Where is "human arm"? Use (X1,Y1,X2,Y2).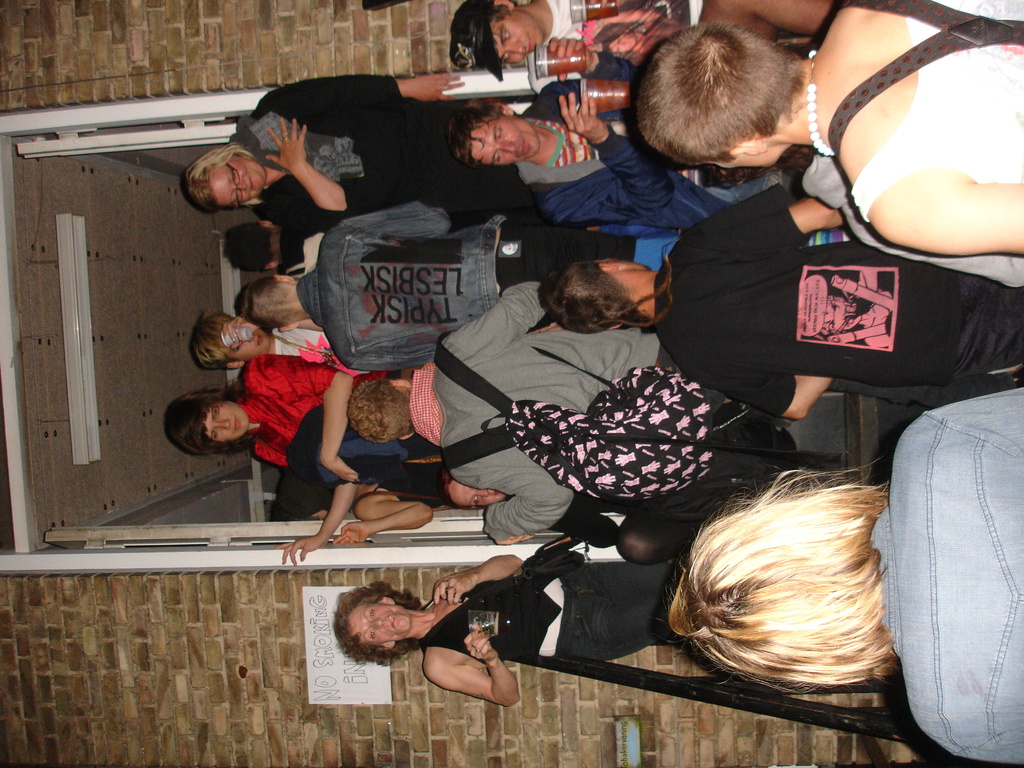
(250,73,471,115).
